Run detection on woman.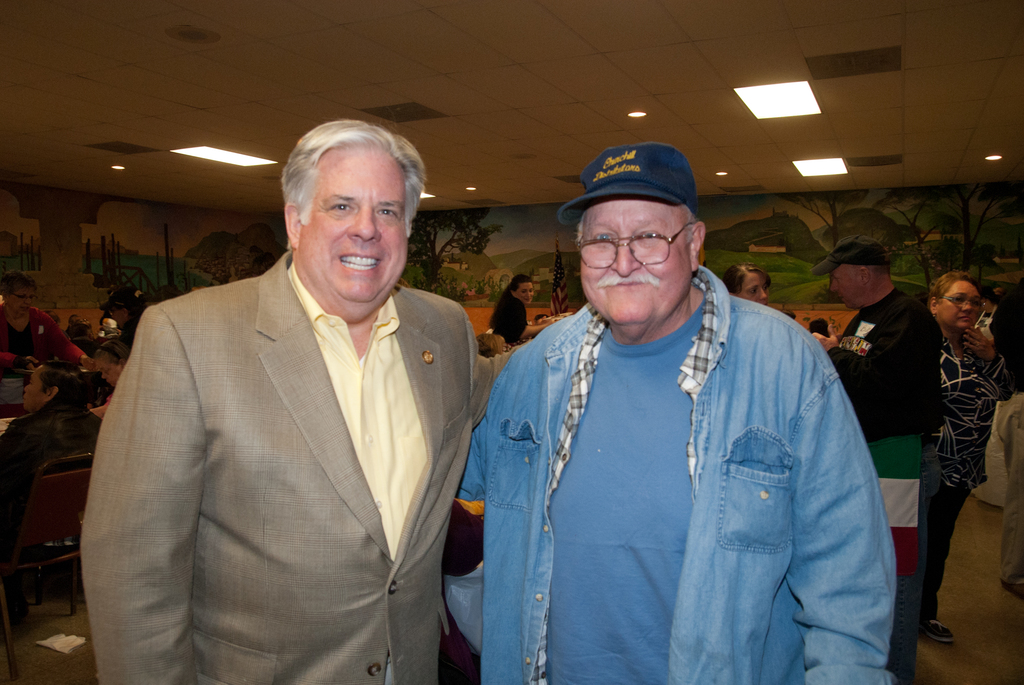
Result: detection(0, 269, 93, 382).
